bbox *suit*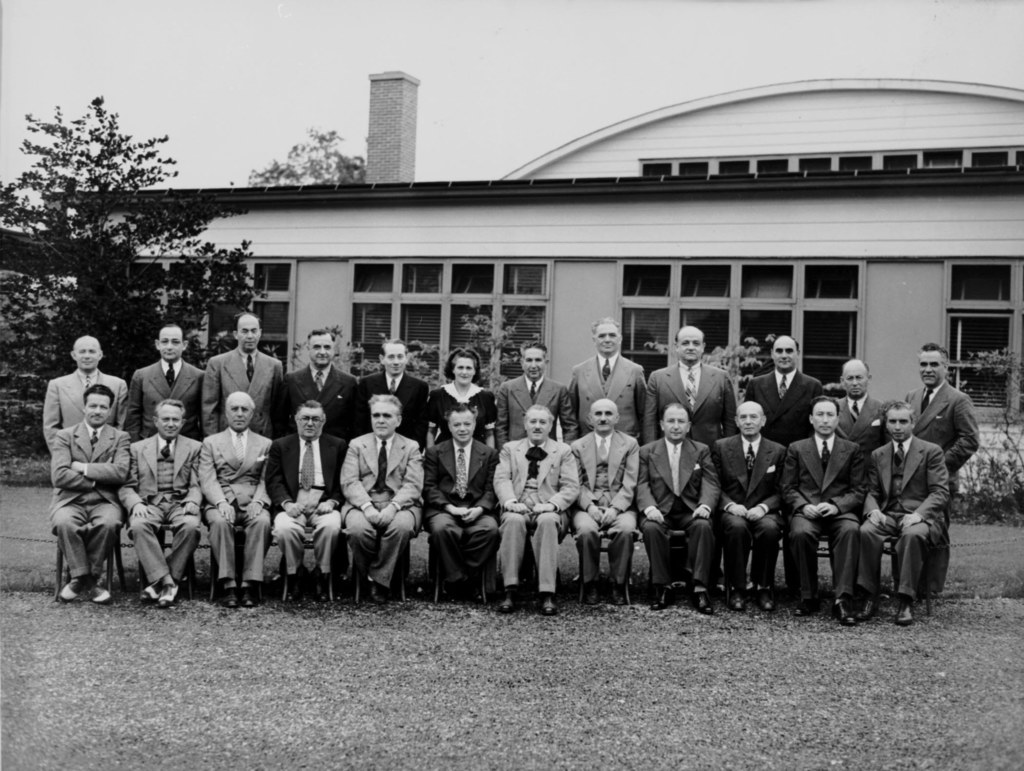
pyautogui.locateOnScreen(564, 351, 656, 433)
